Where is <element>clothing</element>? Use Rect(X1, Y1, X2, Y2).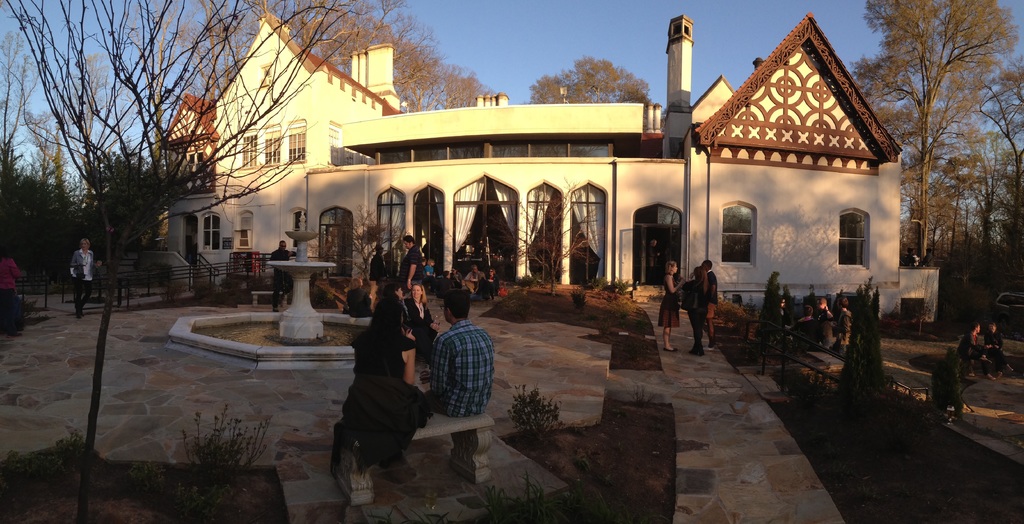
Rect(652, 273, 680, 328).
